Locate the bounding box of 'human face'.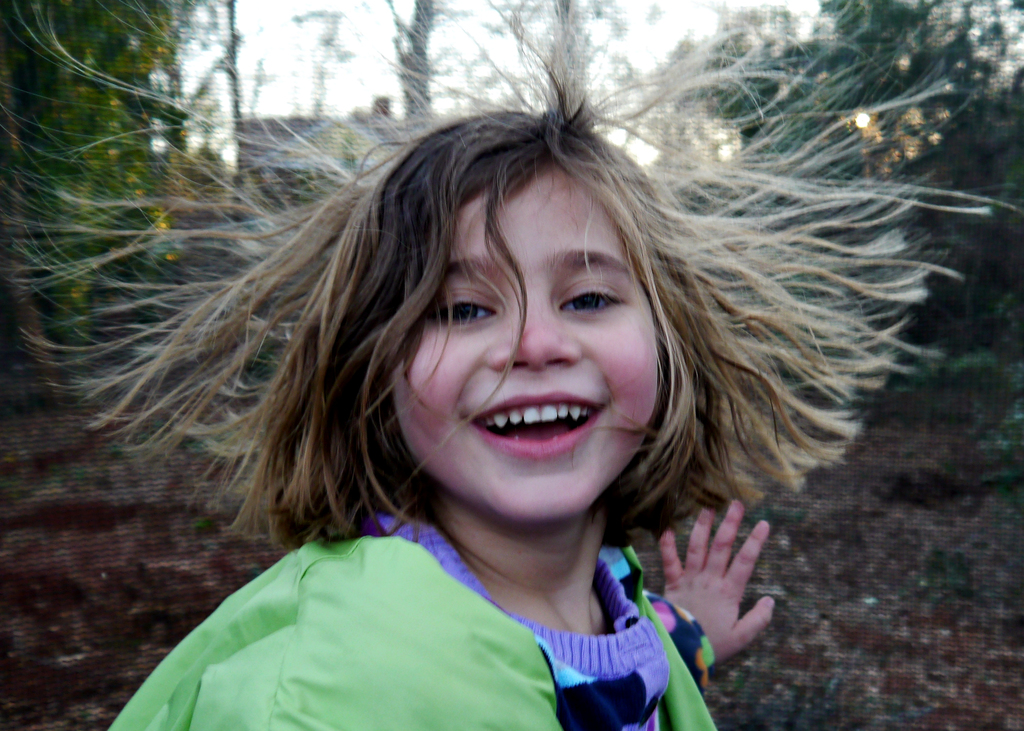
Bounding box: bbox(388, 159, 658, 527).
